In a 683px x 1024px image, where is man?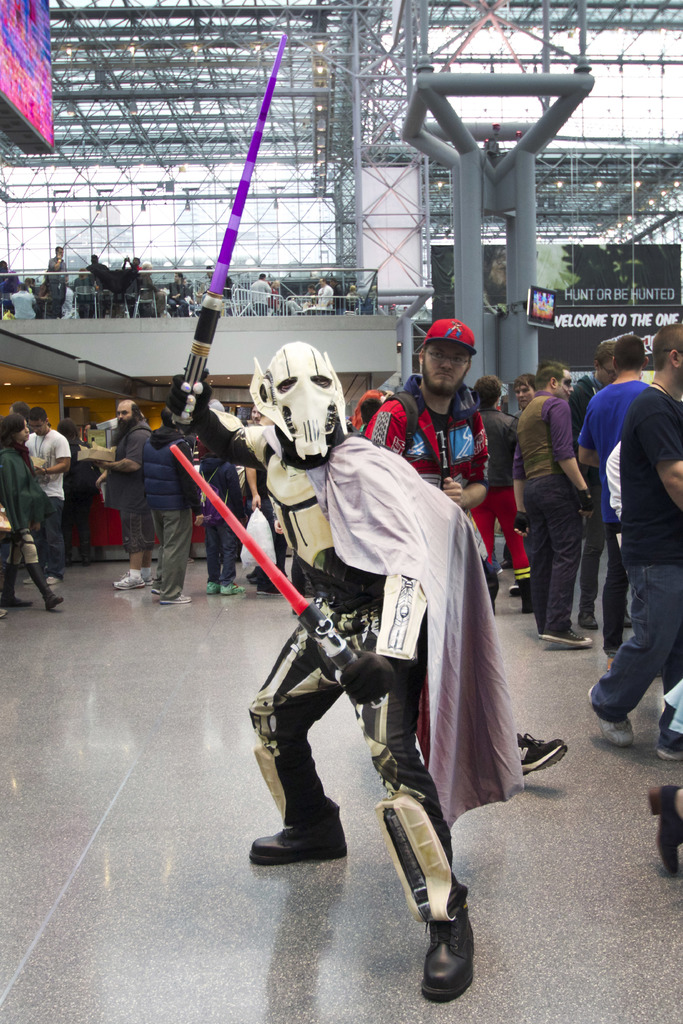
{"left": 11, "top": 284, "right": 40, "bottom": 320}.
